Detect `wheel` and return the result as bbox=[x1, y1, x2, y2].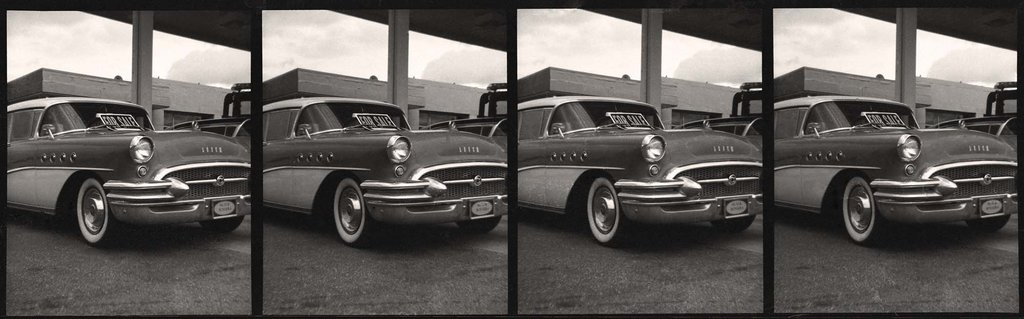
bbox=[203, 212, 245, 240].
